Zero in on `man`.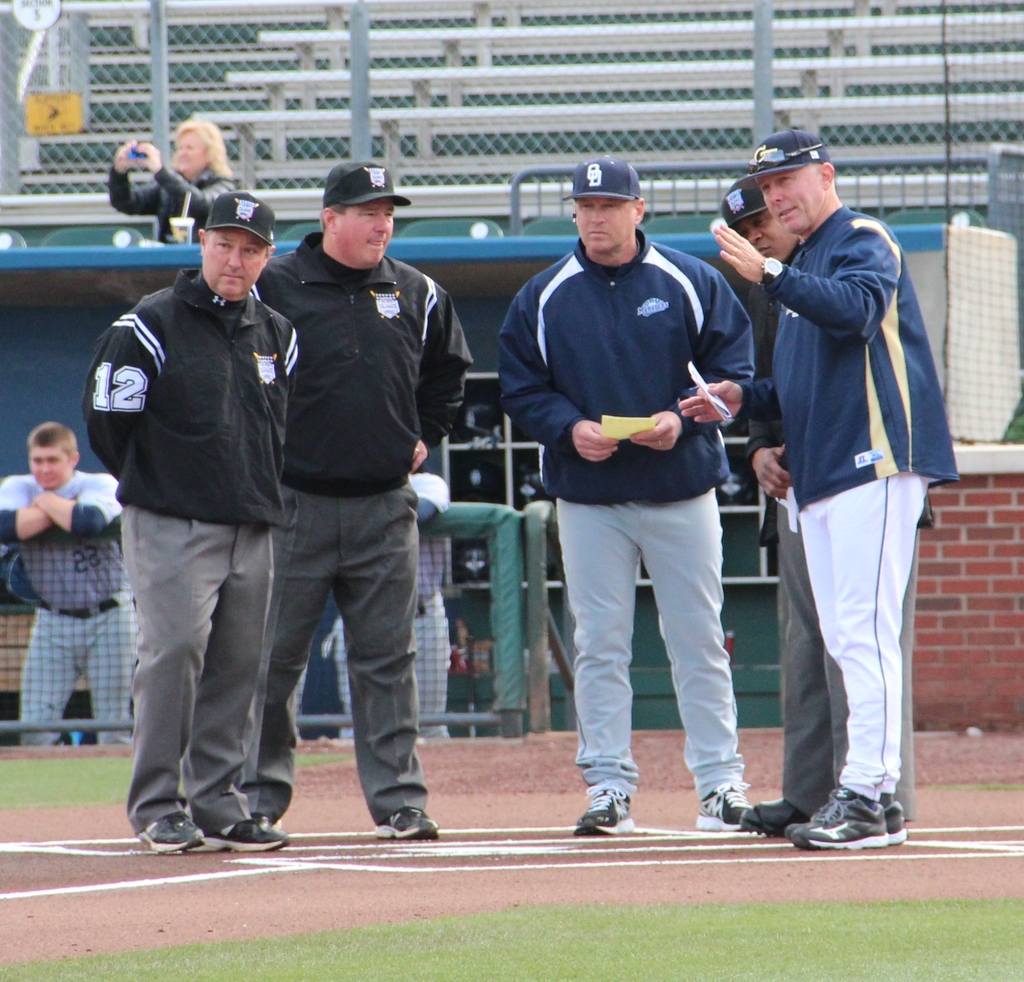
Zeroed in: l=497, t=155, r=757, b=834.
